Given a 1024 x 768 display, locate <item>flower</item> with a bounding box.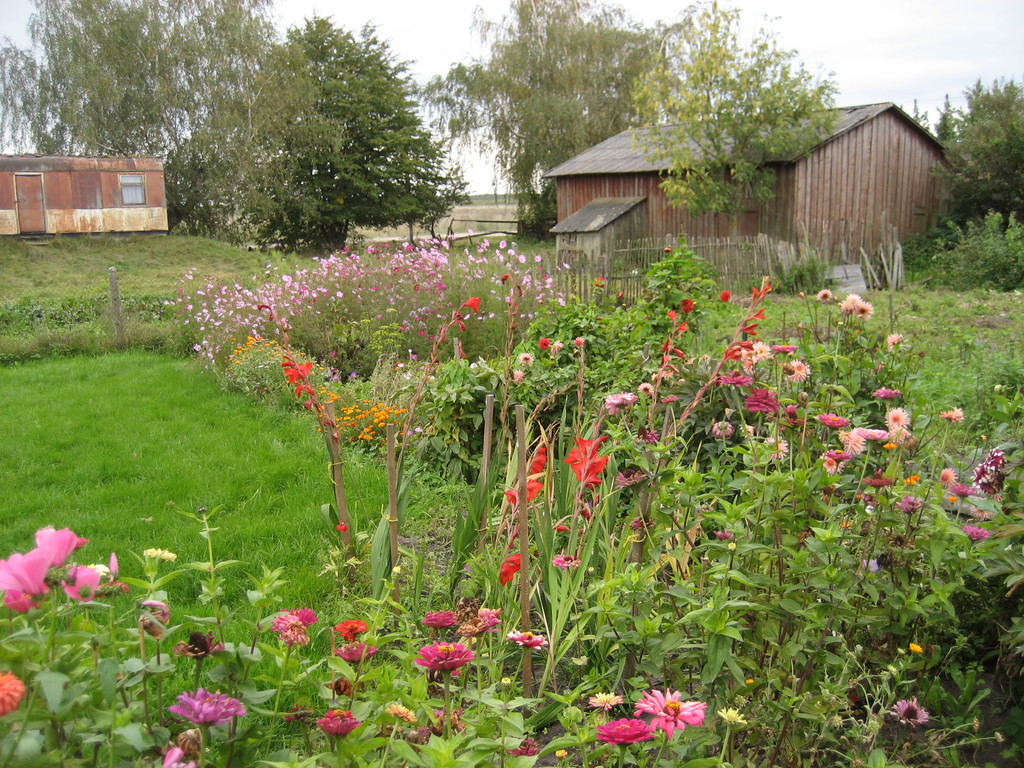
Located: 856,300,874,321.
